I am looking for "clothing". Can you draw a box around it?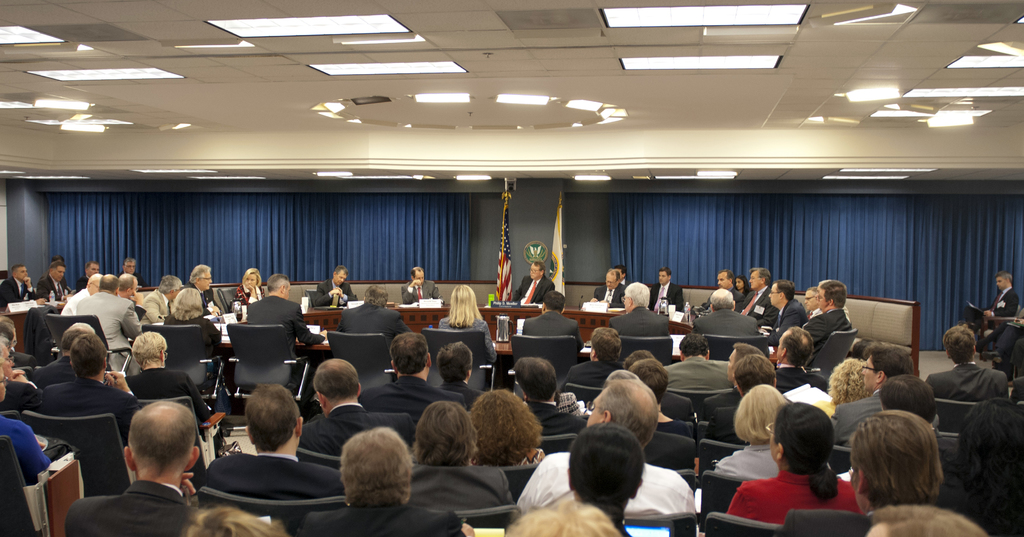
Sure, the bounding box is {"left": 0, "top": 411, "right": 49, "bottom": 486}.
